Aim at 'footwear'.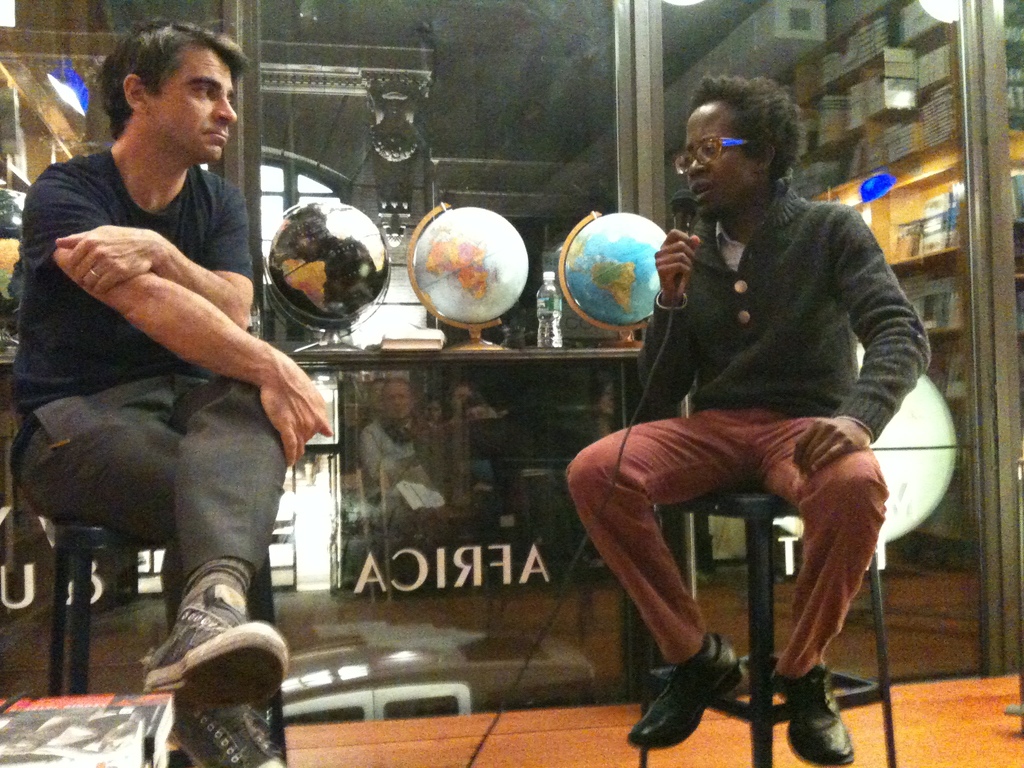
Aimed at BBox(627, 627, 742, 749).
